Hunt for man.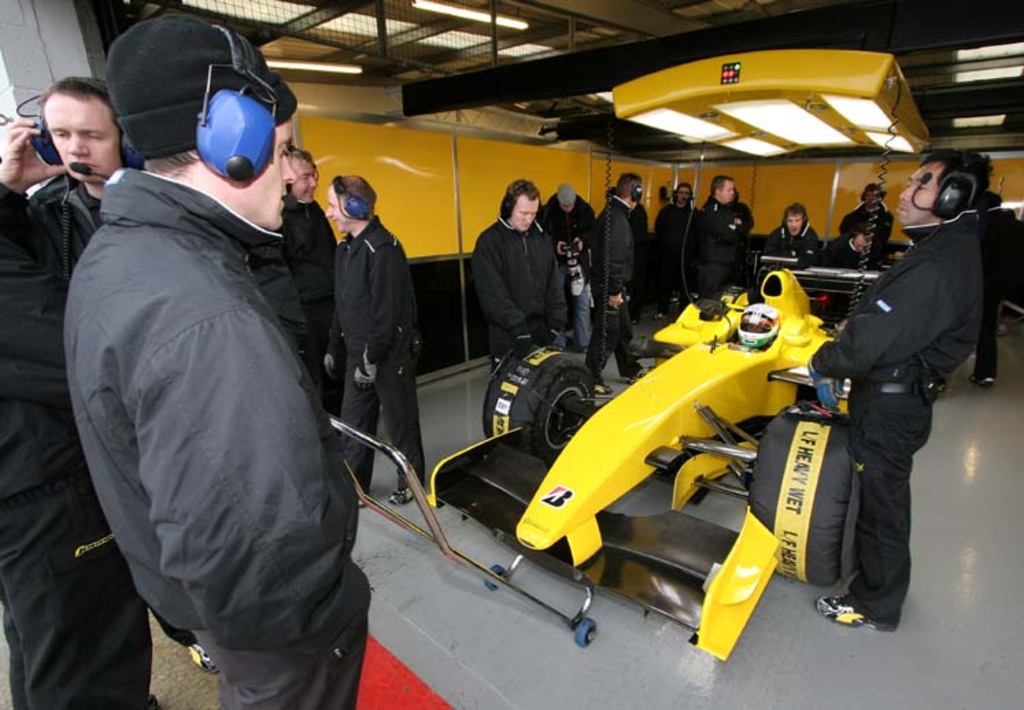
Hunted down at left=806, top=138, right=991, bottom=624.
